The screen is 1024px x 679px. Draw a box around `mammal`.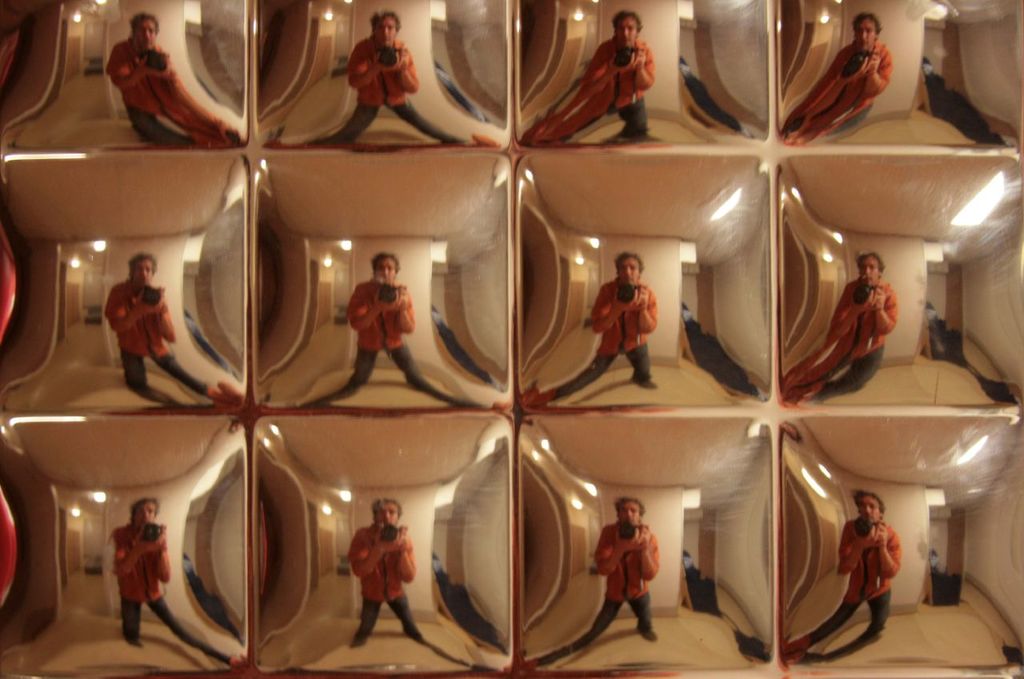
<box>598,253,673,396</box>.
